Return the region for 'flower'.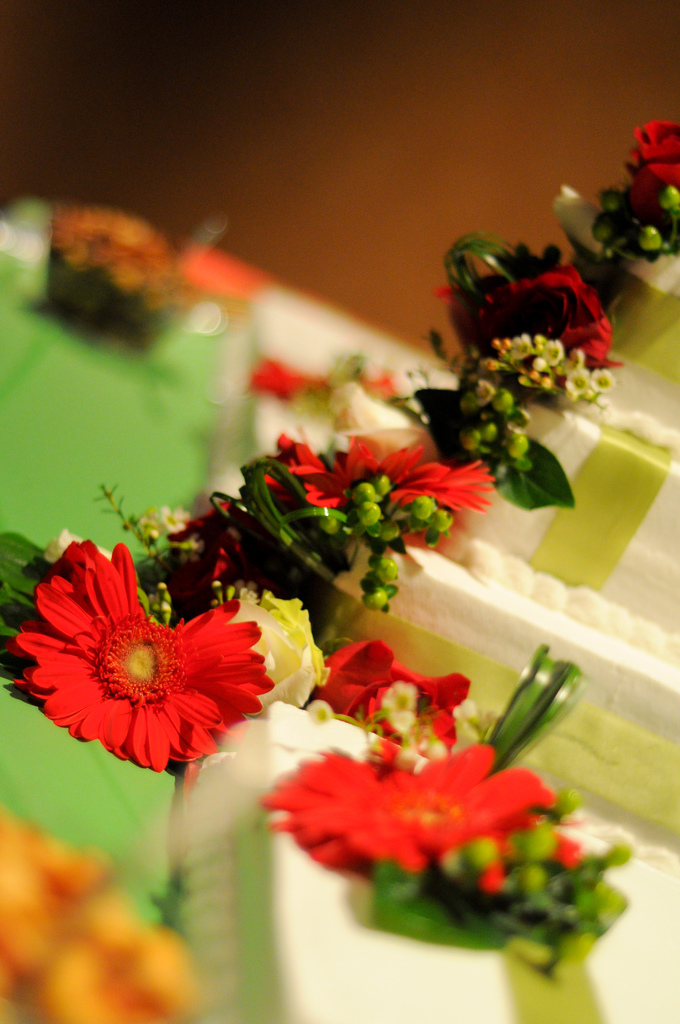
box=[41, 202, 190, 308].
